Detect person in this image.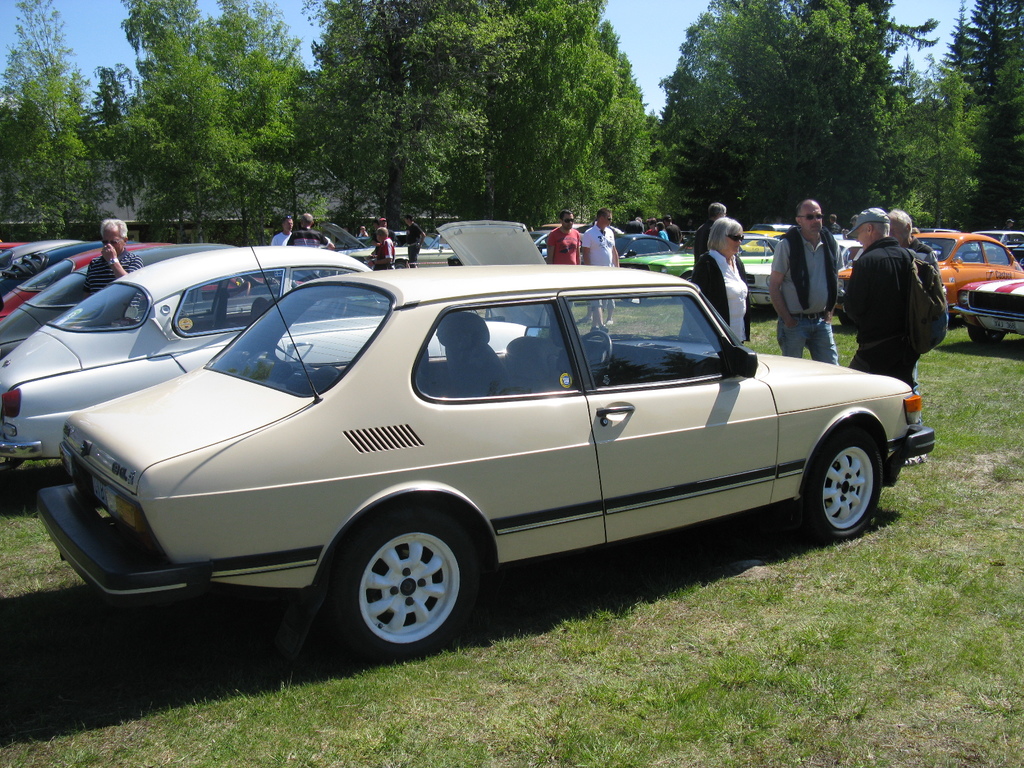
Detection: detection(836, 203, 923, 378).
